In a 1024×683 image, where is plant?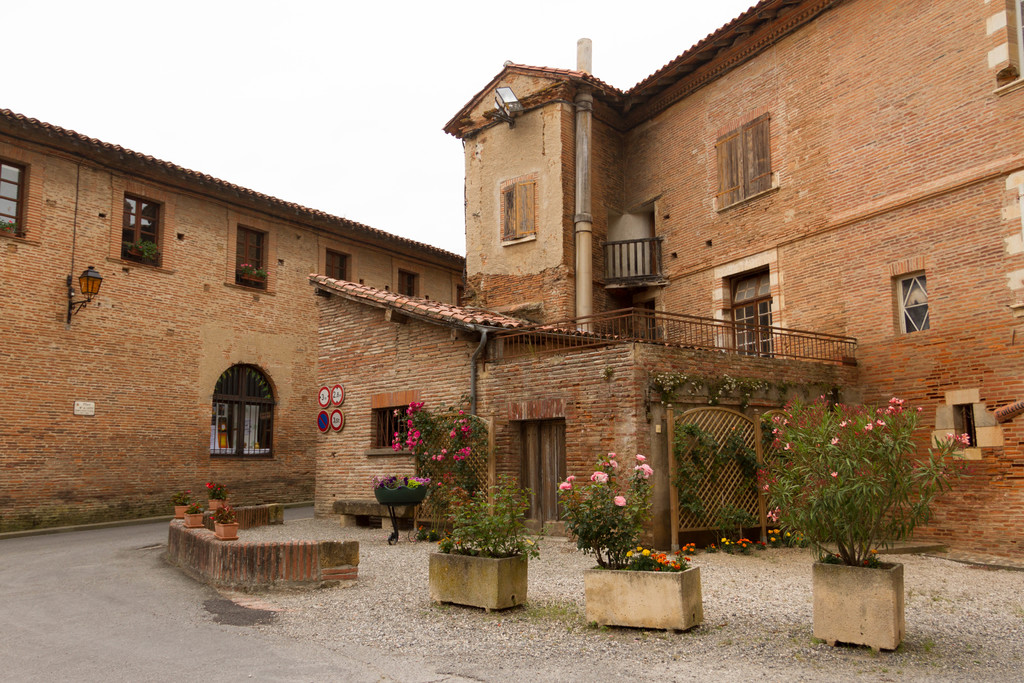
detection(185, 500, 206, 511).
